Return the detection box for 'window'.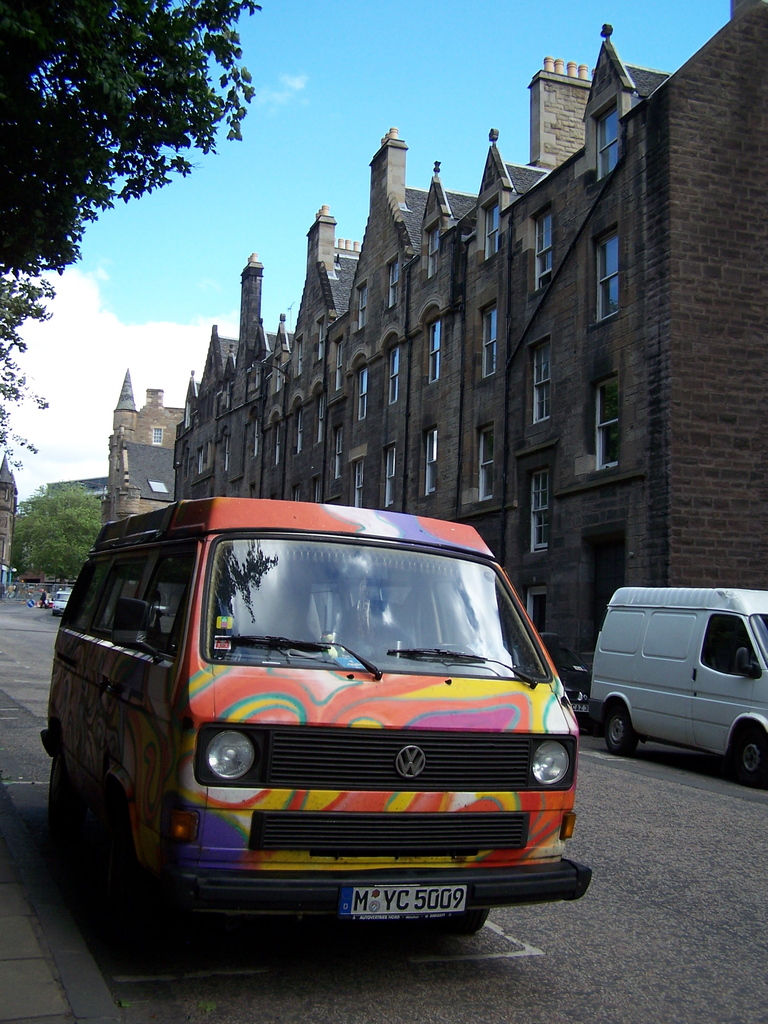
x1=273, y1=423, x2=276, y2=466.
